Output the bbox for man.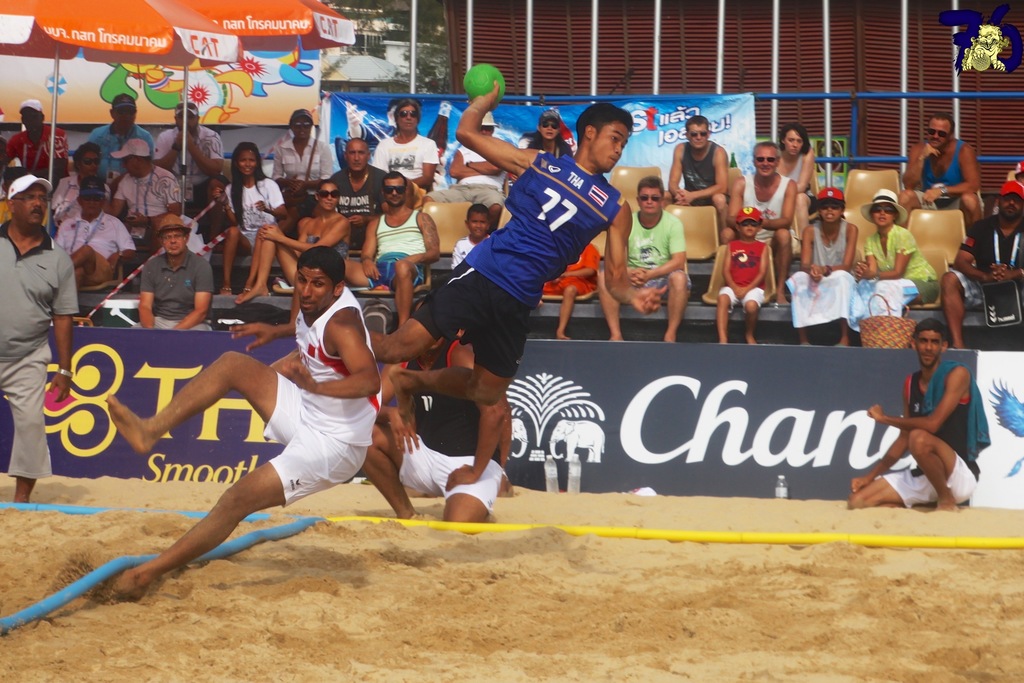
box(336, 174, 437, 349).
